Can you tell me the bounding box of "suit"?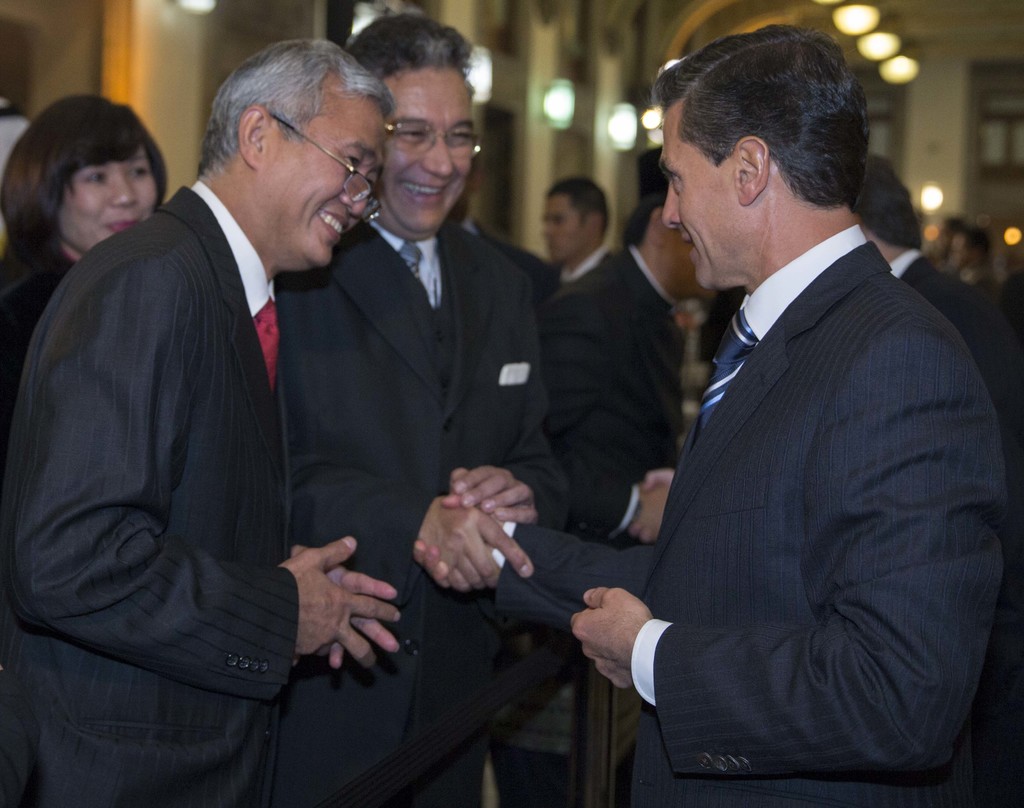
[x1=497, y1=242, x2=1007, y2=807].
